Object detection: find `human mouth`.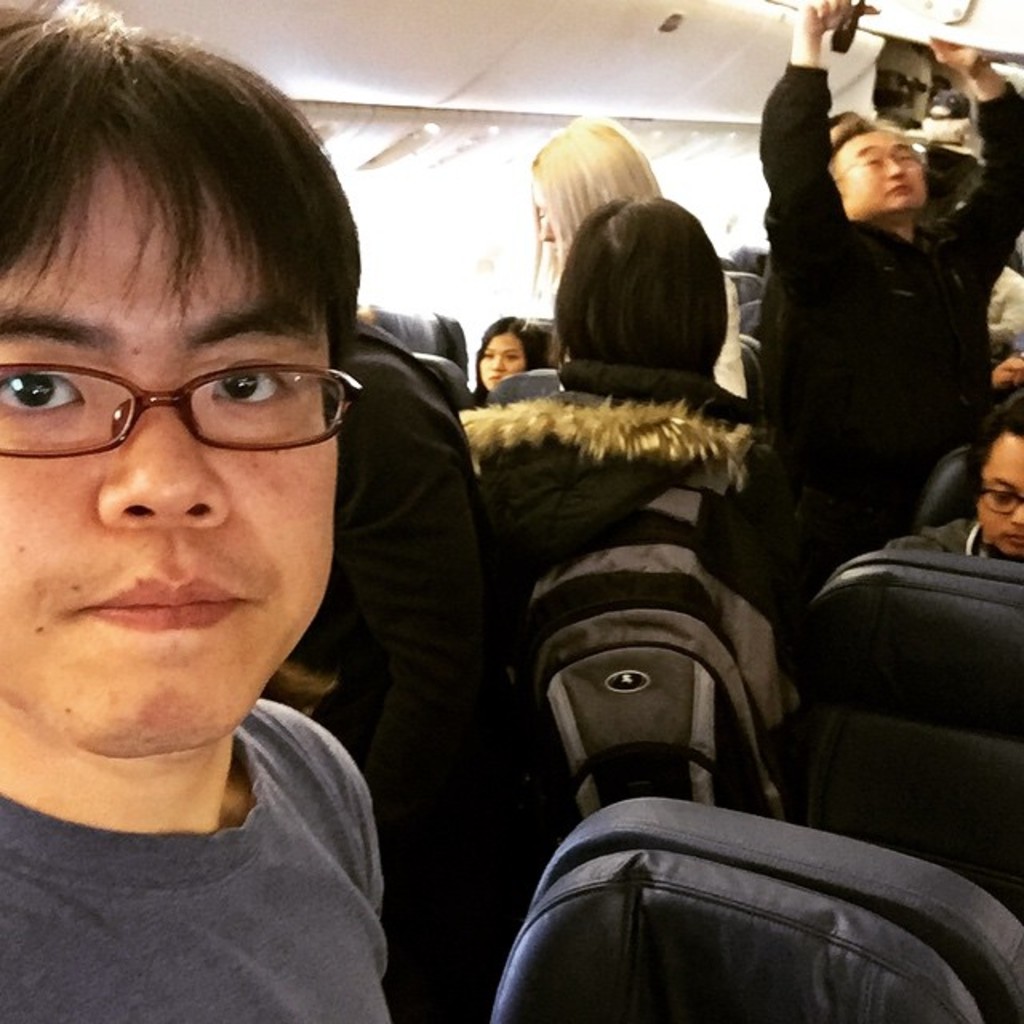
[x1=1003, y1=533, x2=1022, y2=549].
